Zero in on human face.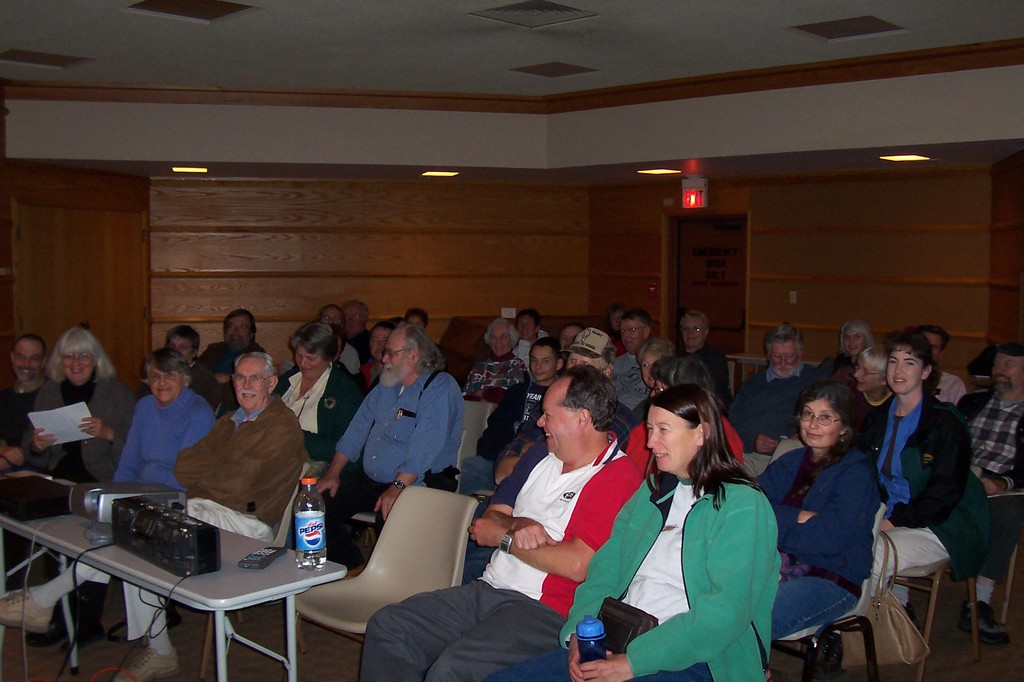
Zeroed in: rect(621, 319, 644, 345).
